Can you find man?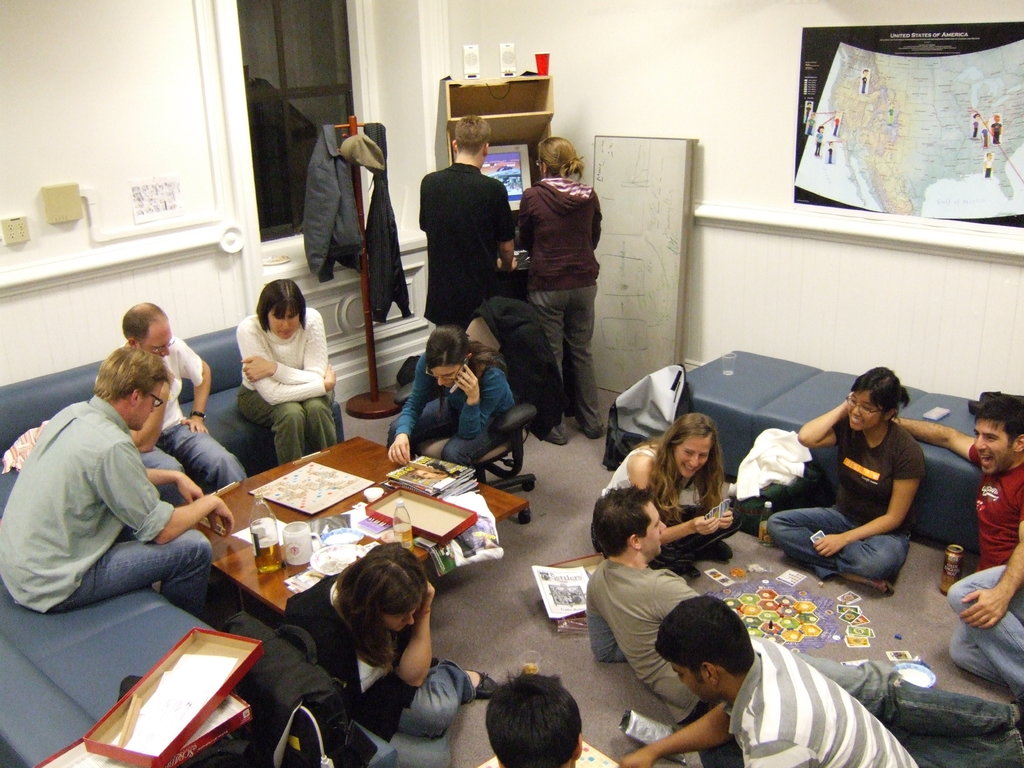
Yes, bounding box: {"x1": 886, "y1": 385, "x2": 1023, "y2": 700}.
